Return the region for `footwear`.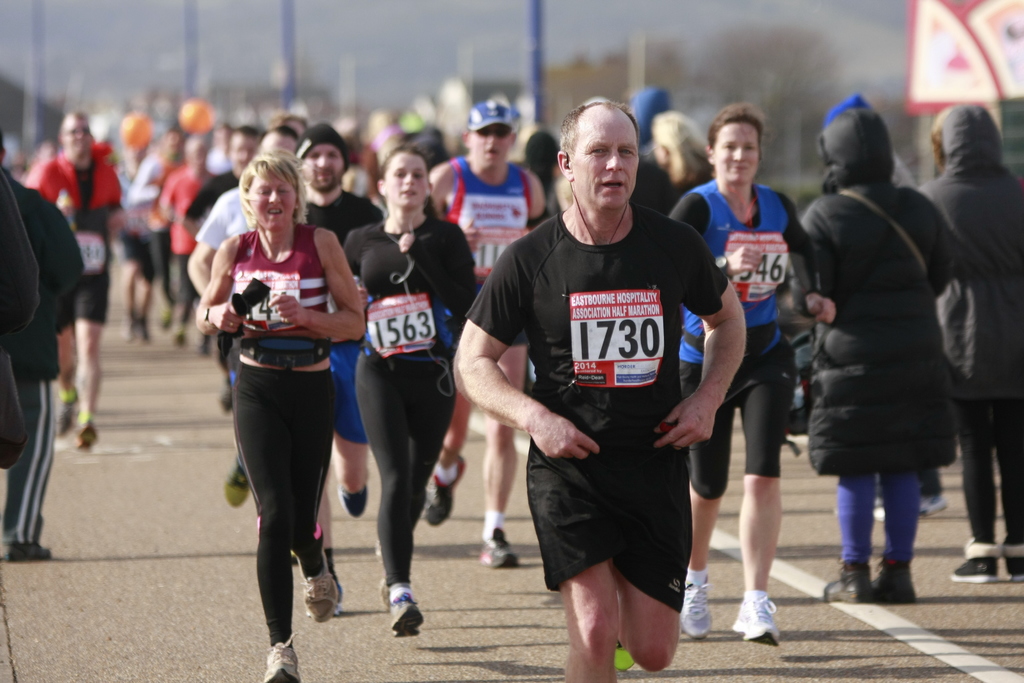
crop(314, 562, 335, 625).
